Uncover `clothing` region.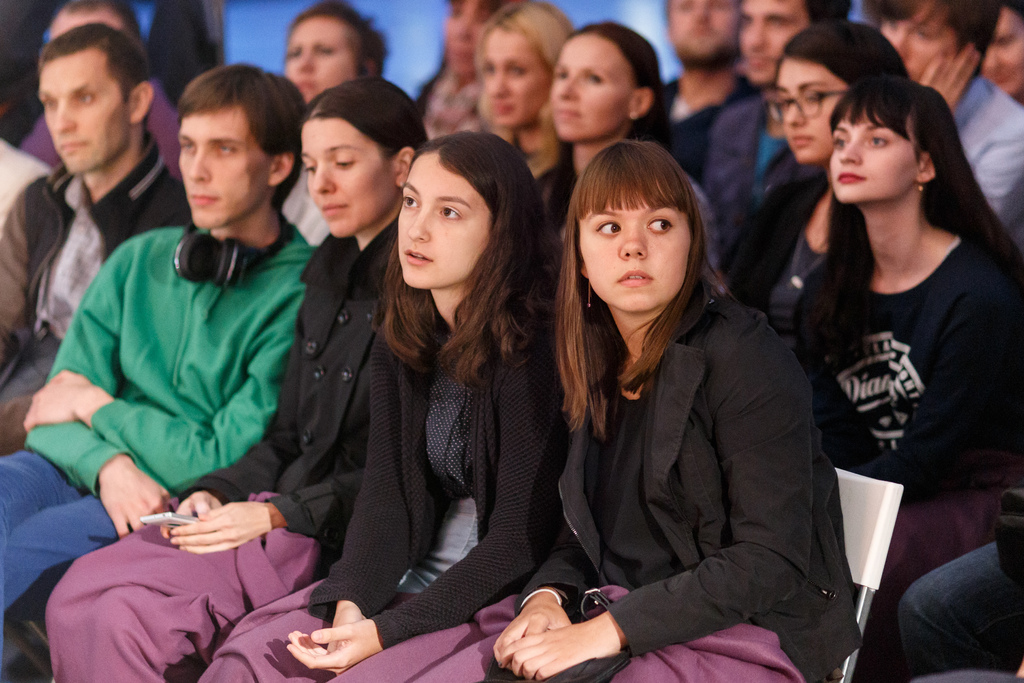
Uncovered: <bbox>423, 286, 865, 682</bbox>.
